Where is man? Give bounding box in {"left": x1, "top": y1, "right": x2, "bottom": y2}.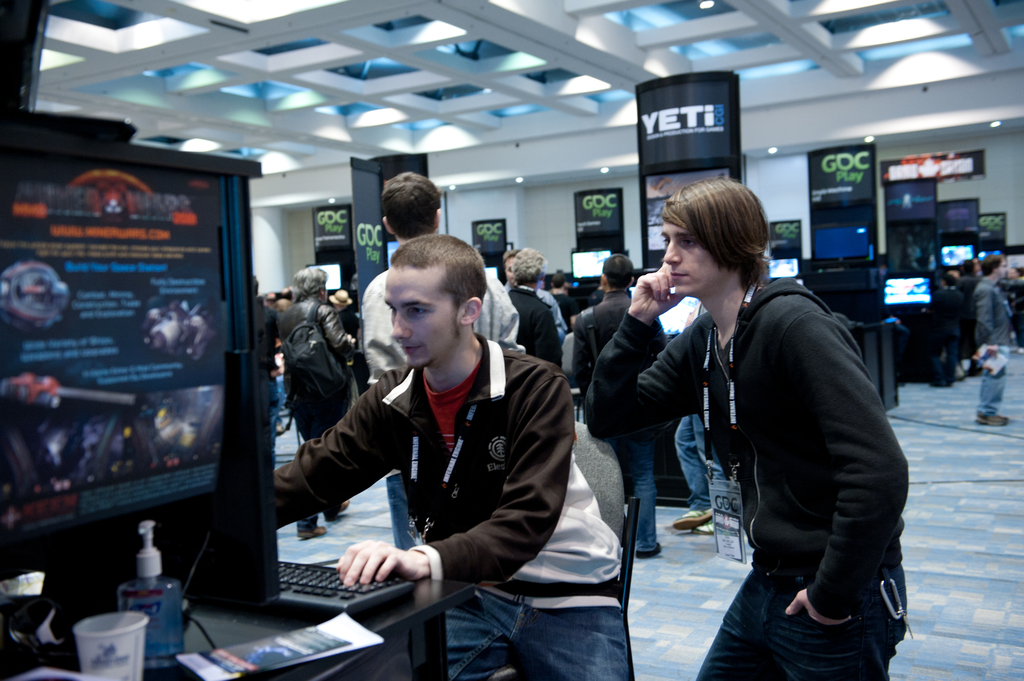
{"left": 975, "top": 258, "right": 1012, "bottom": 429}.
